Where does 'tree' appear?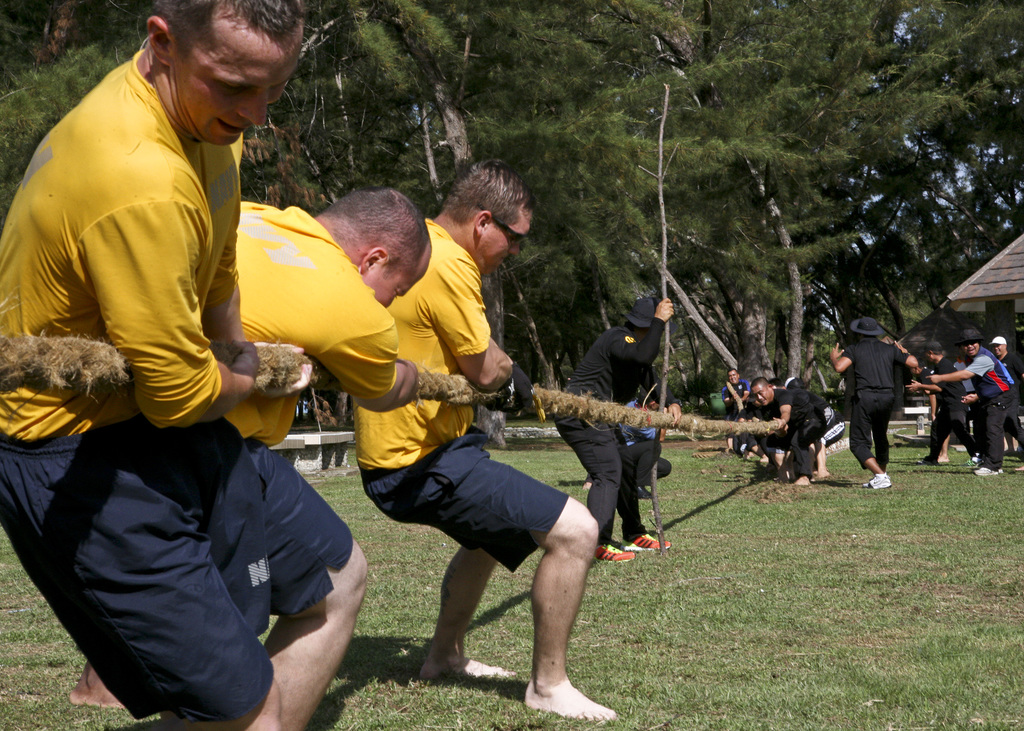
Appears at pyautogui.locateOnScreen(586, 0, 854, 389).
